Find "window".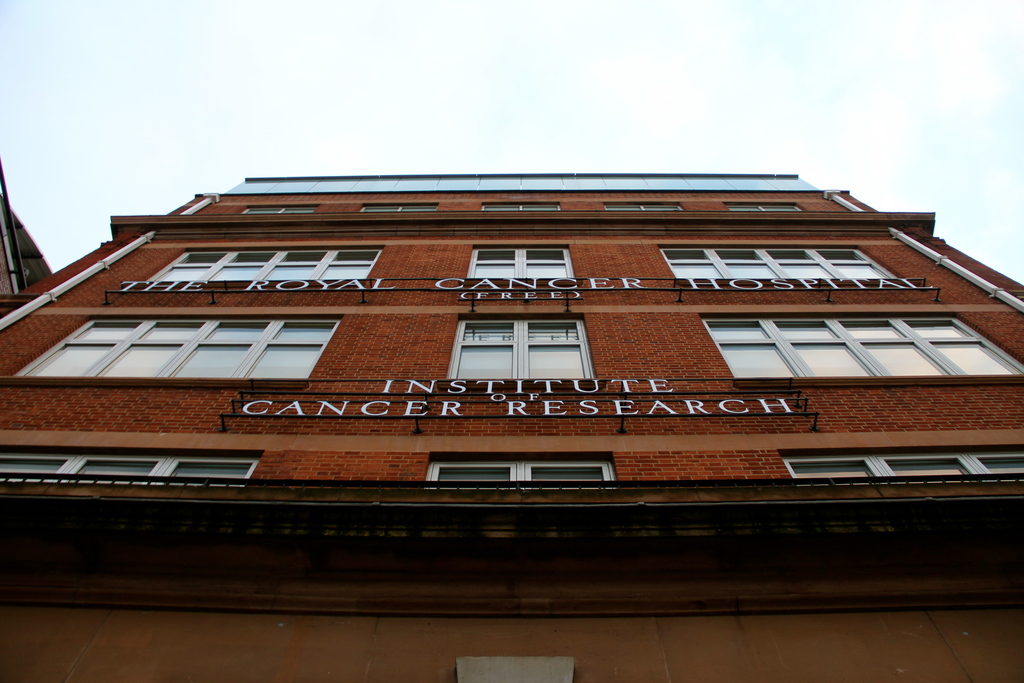
(x1=158, y1=247, x2=378, y2=278).
